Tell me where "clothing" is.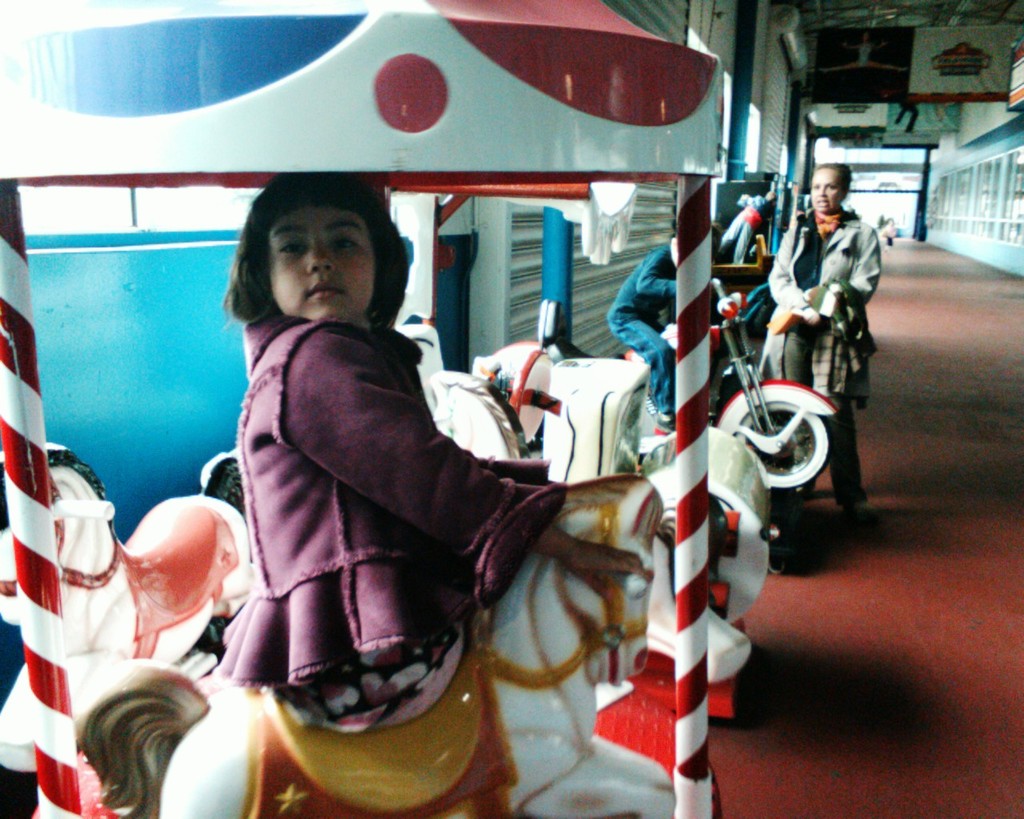
"clothing" is at {"x1": 231, "y1": 322, "x2": 582, "y2": 730}.
